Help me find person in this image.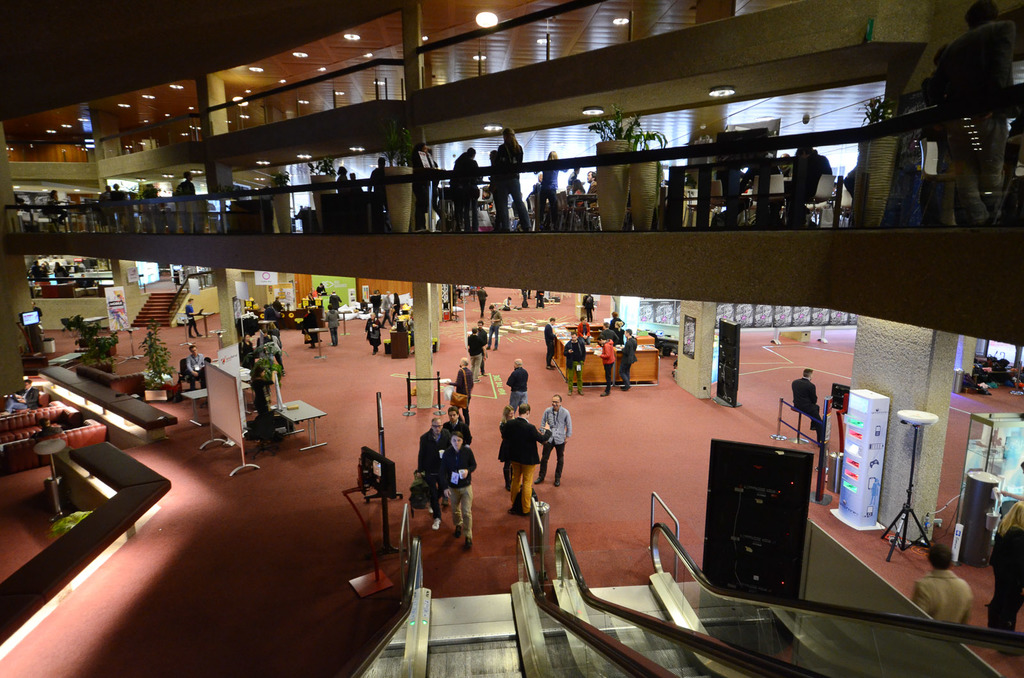
Found it: detection(534, 393, 572, 486).
